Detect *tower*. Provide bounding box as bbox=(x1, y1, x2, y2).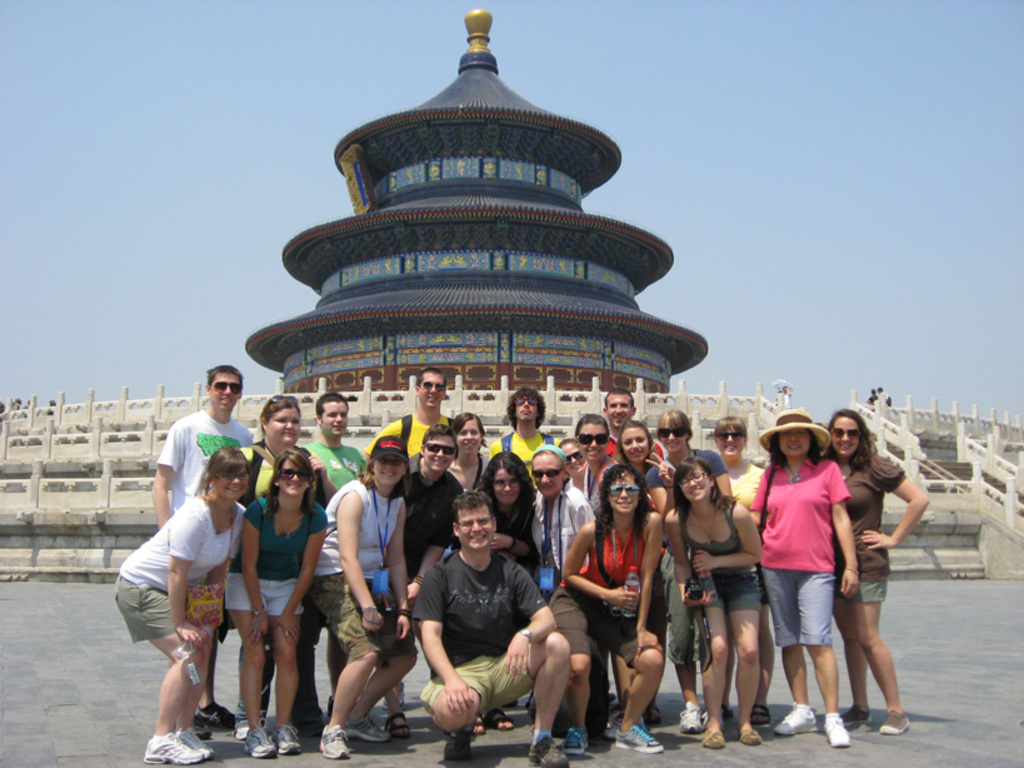
bbox=(0, 0, 1023, 593).
